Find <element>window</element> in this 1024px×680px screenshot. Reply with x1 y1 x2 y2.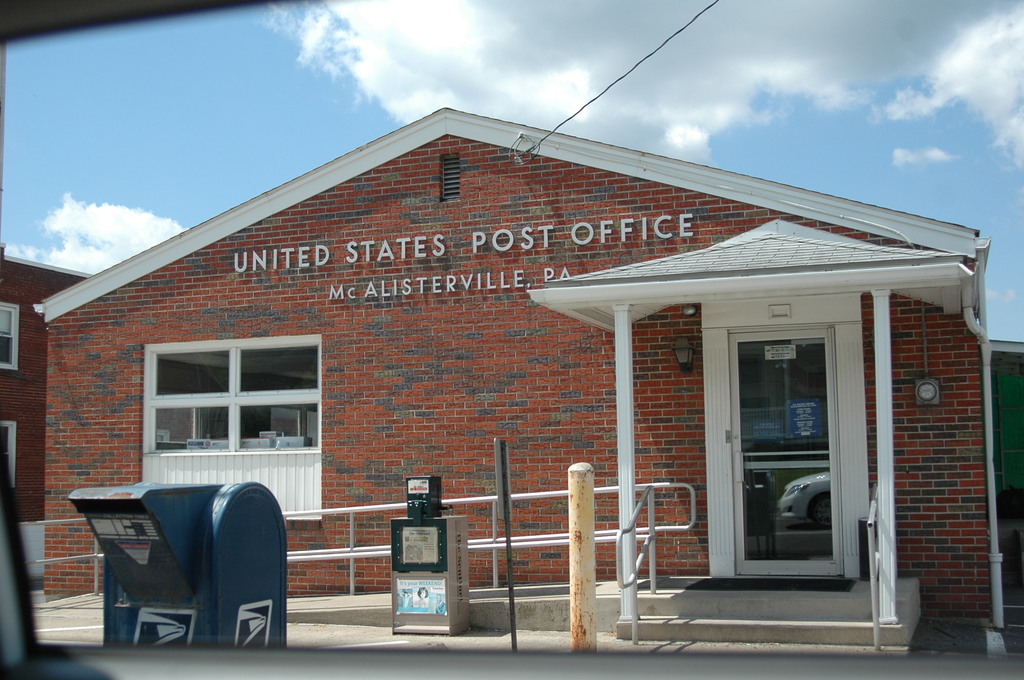
0 421 16 487.
